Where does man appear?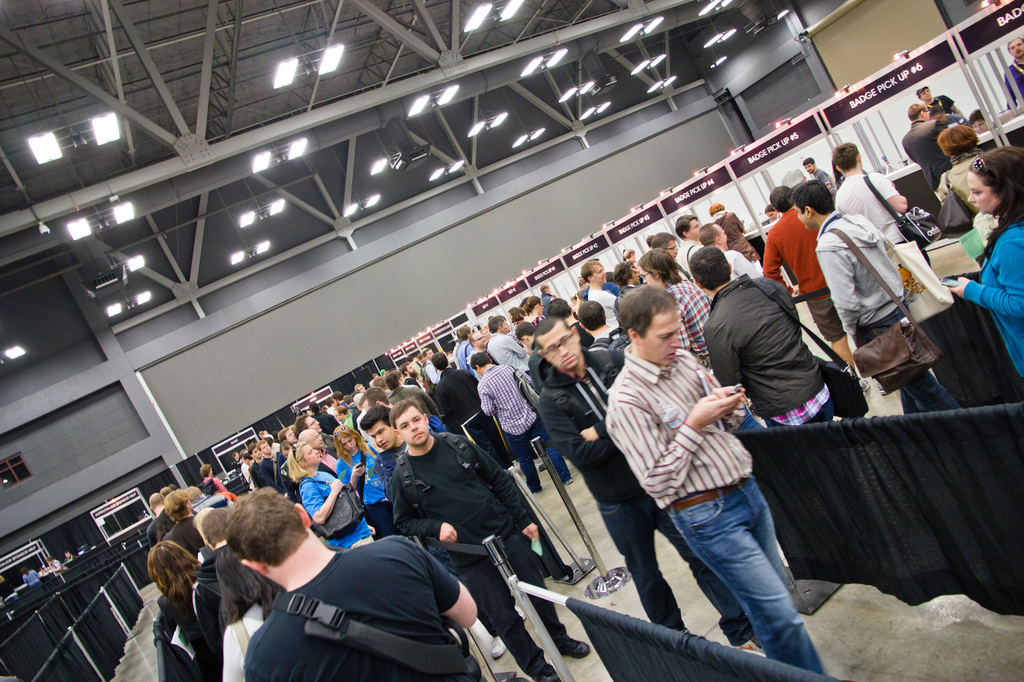
Appears at (left=650, top=228, right=692, bottom=286).
